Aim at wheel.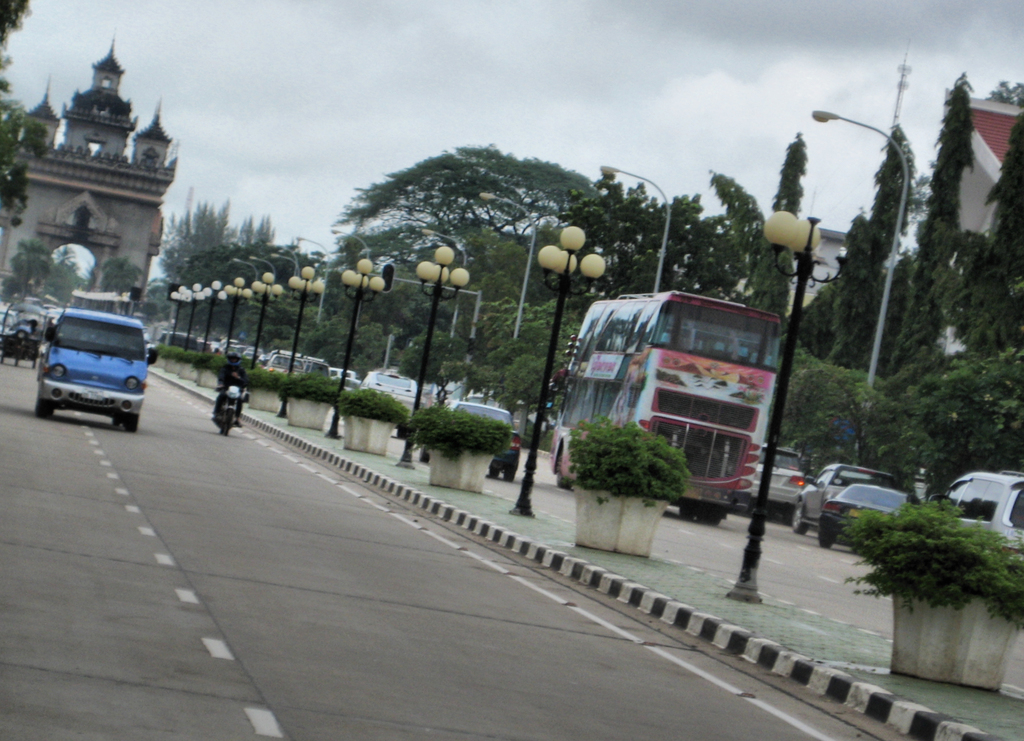
Aimed at box(111, 403, 123, 432).
